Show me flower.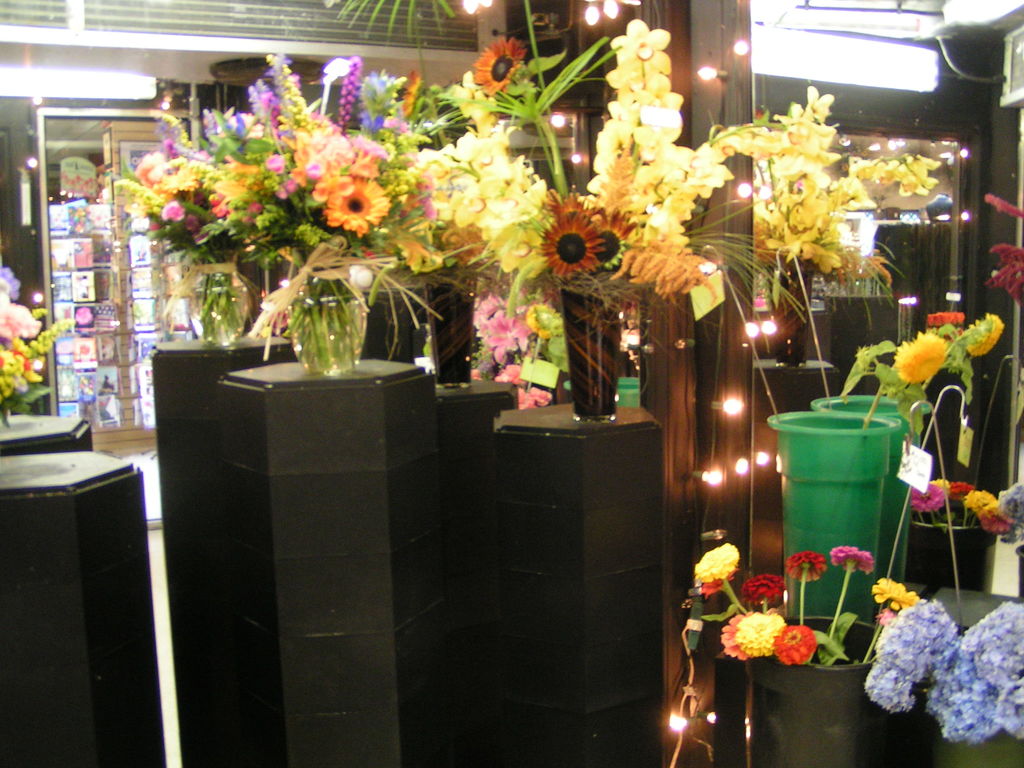
flower is here: 703/570/733/597.
